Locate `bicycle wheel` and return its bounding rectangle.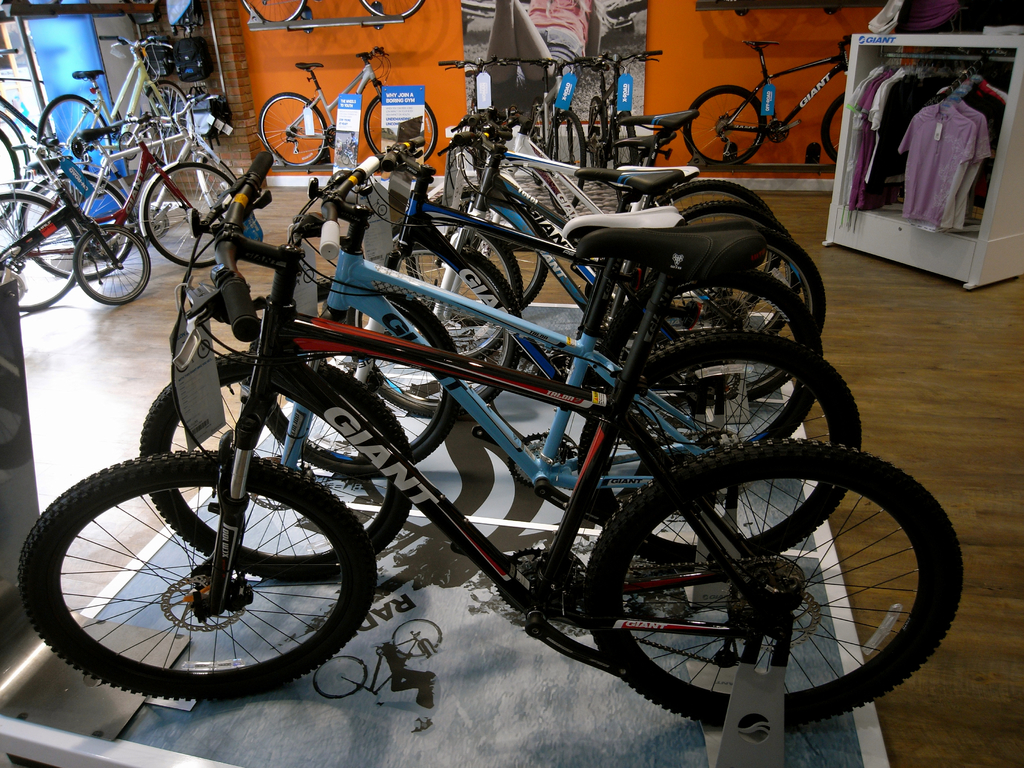
l=72, t=224, r=161, b=305.
